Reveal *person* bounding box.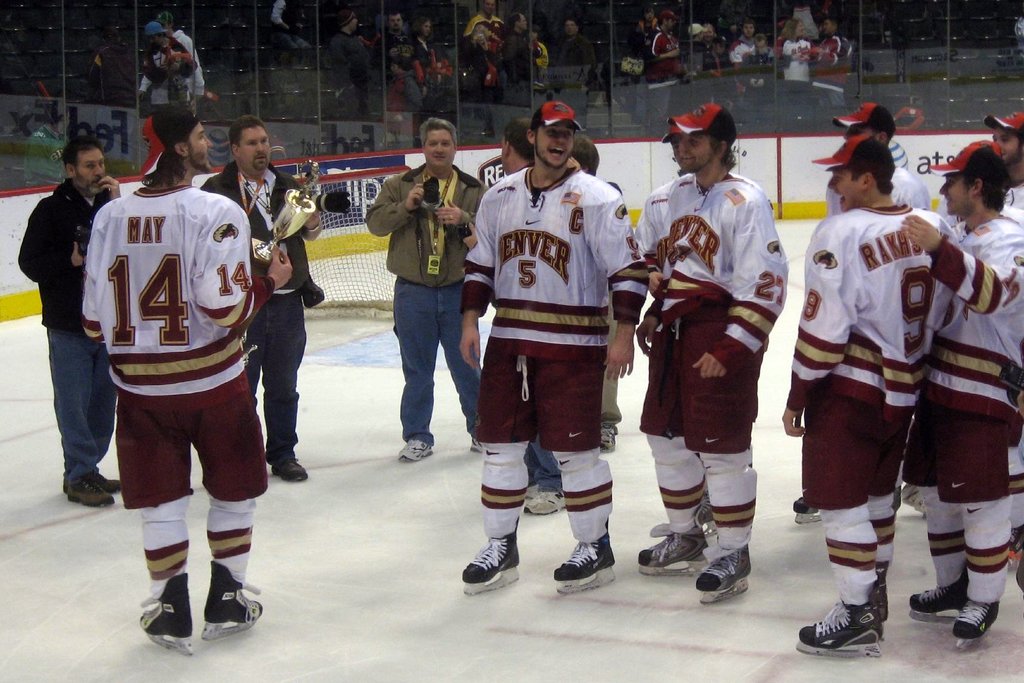
Revealed: crop(80, 99, 292, 655).
